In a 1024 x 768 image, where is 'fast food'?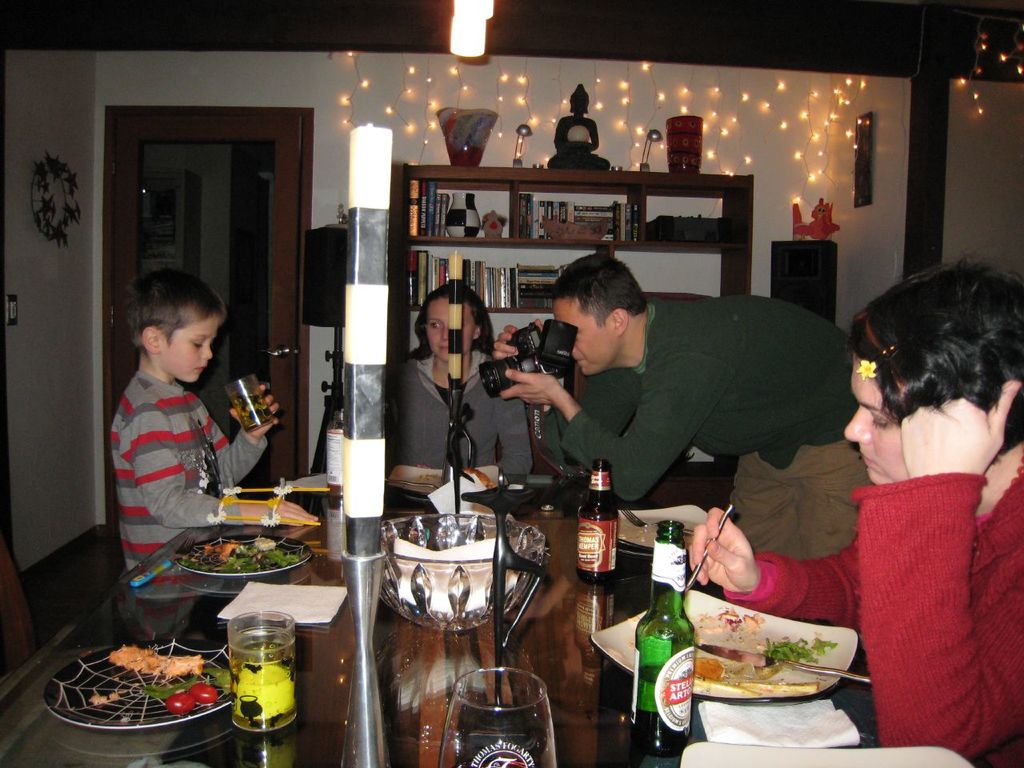
locate(748, 672, 812, 690).
